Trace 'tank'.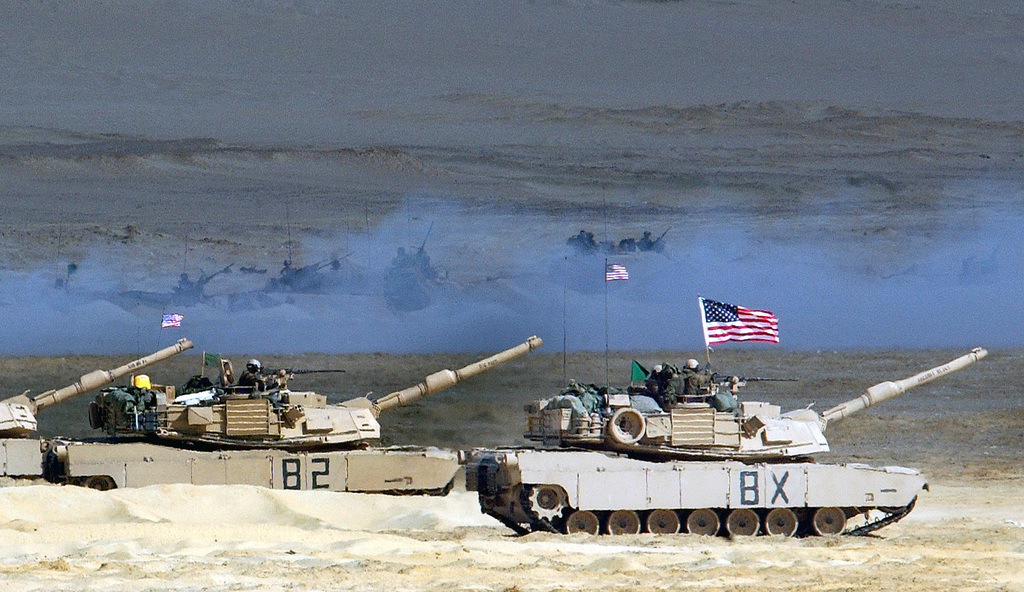
Traced to bbox(0, 341, 194, 487).
